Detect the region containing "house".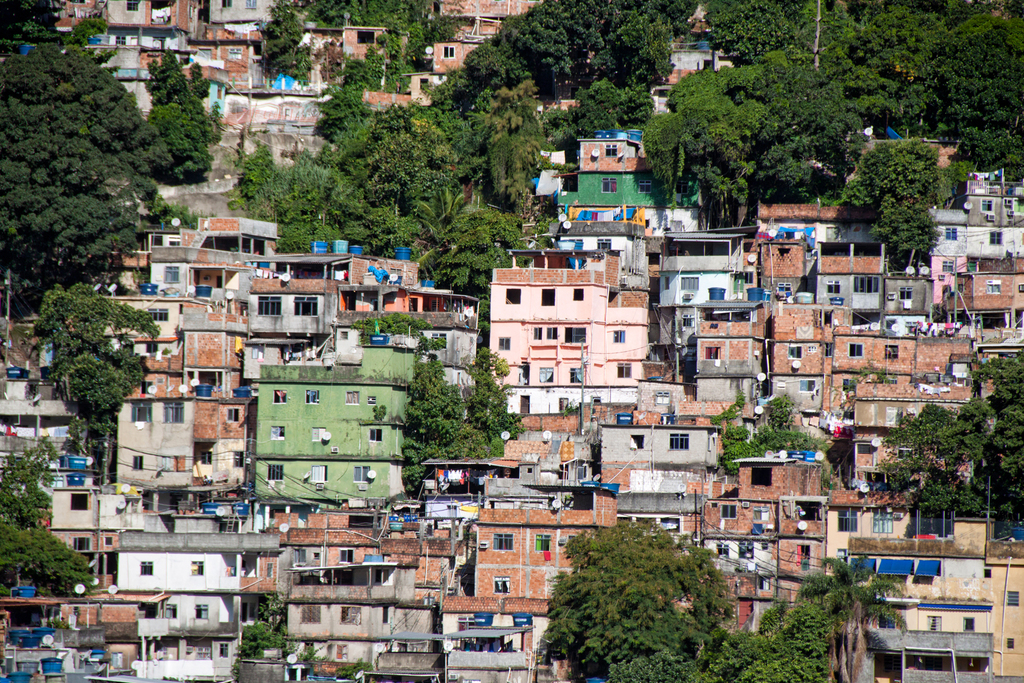
(417,1,535,101).
